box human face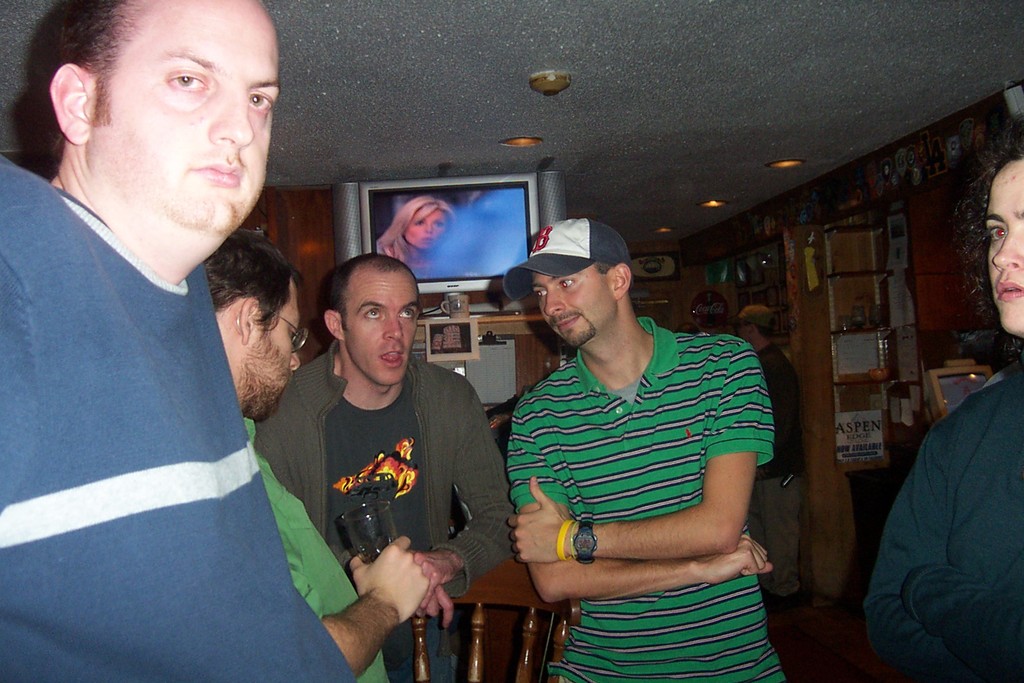
rect(95, 0, 278, 236)
